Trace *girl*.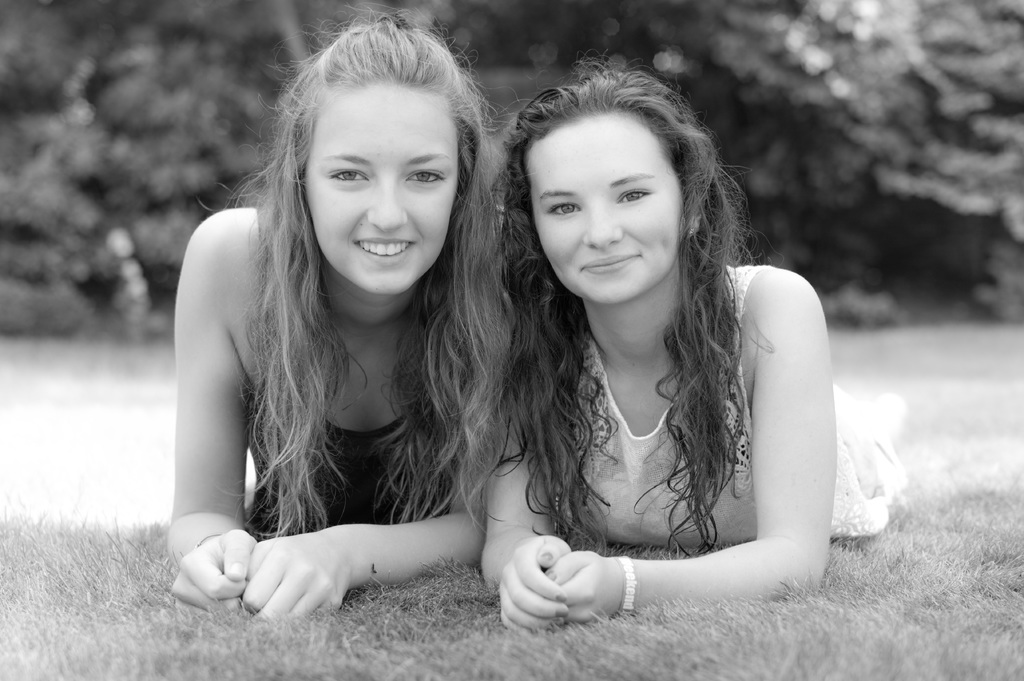
Traced to locate(481, 51, 909, 629).
